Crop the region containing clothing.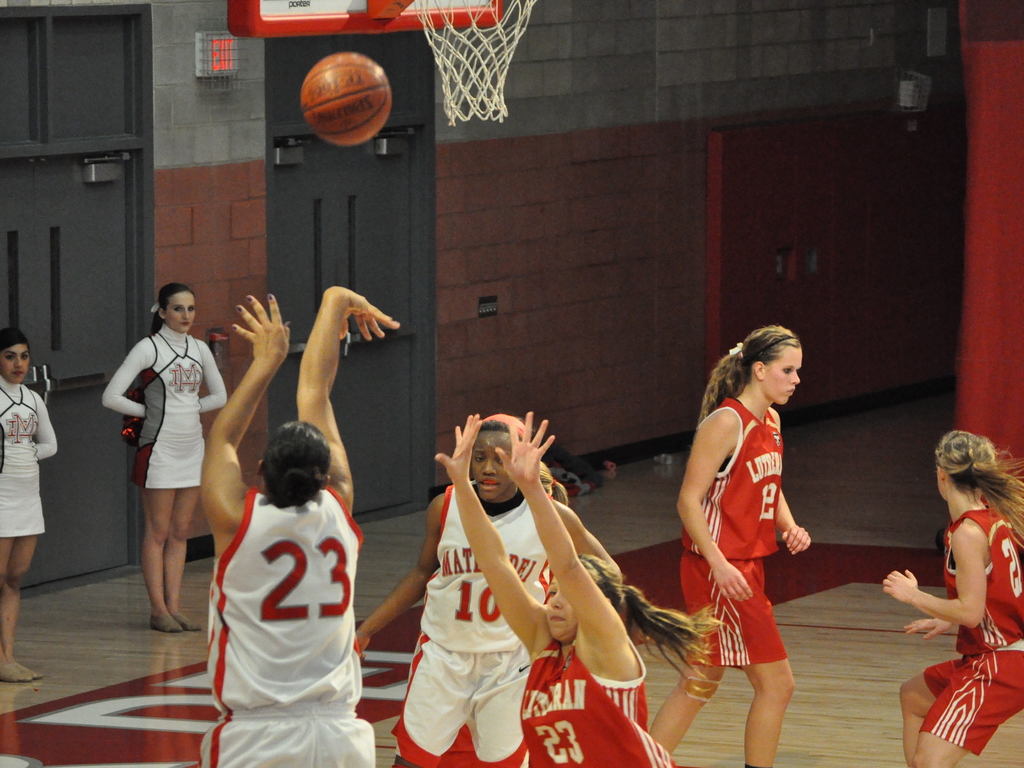
Crop region: x1=923, y1=511, x2=1023, y2=757.
